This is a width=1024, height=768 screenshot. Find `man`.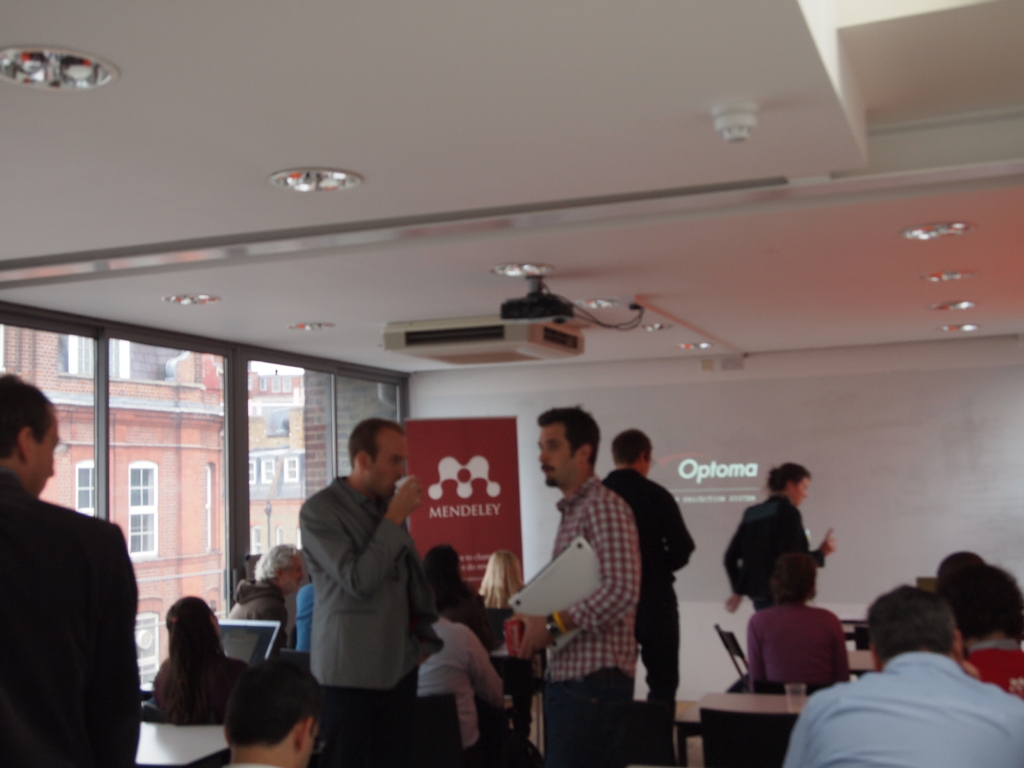
Bounding box: (781,586,1023,767).
